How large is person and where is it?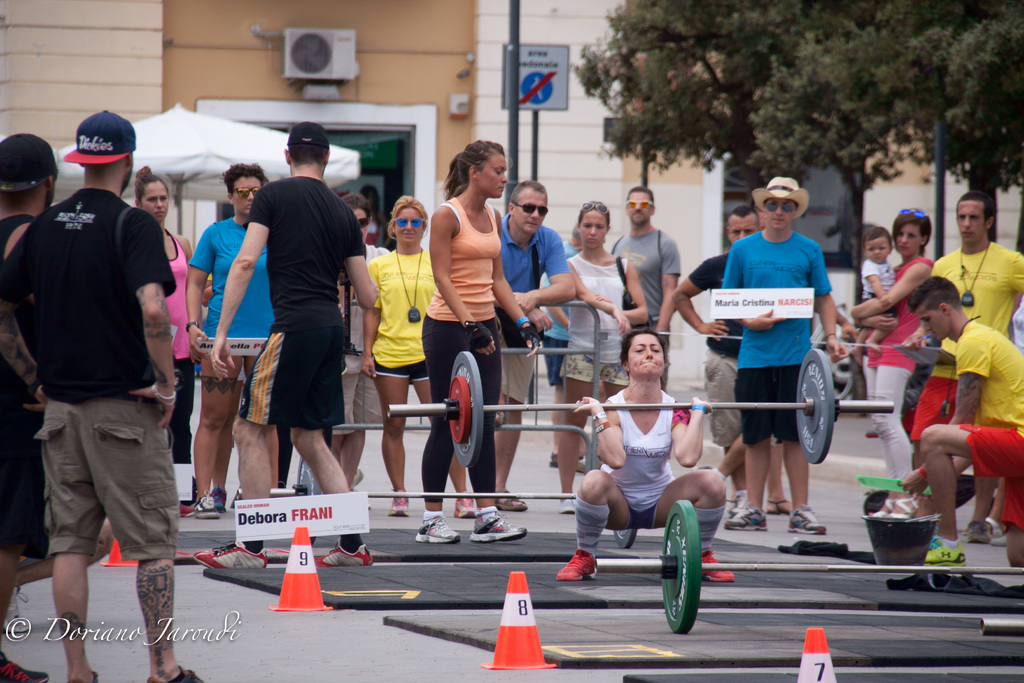
Bounding box: x1=186, y1=156, x2=282, y2=511.
